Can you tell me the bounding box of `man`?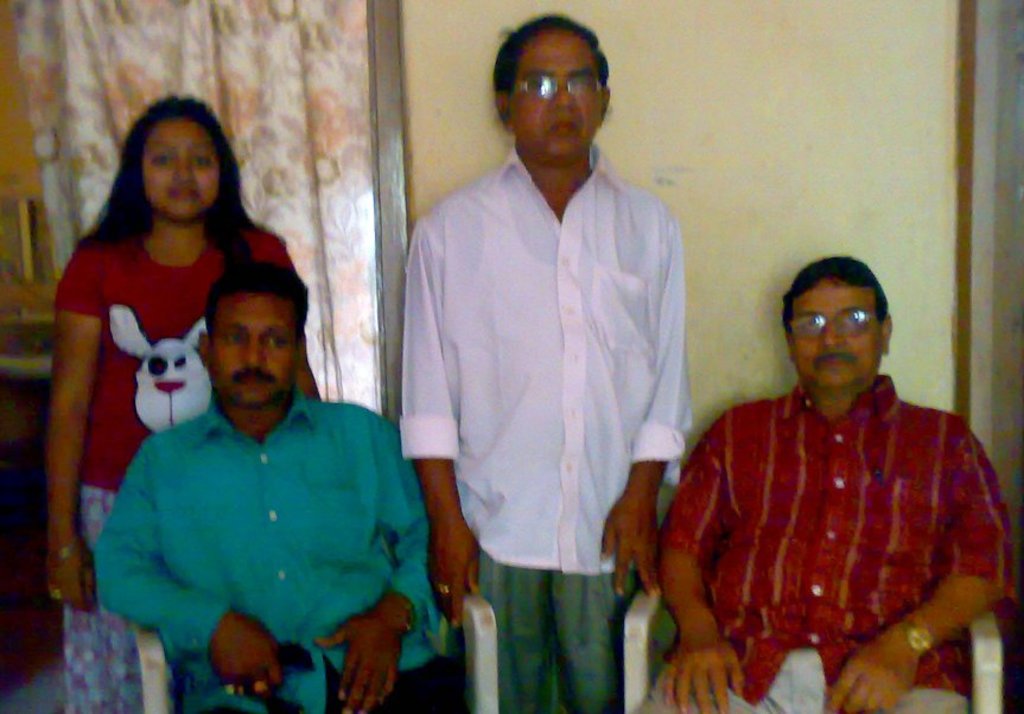
select_region(95, 263, 462, 713).
